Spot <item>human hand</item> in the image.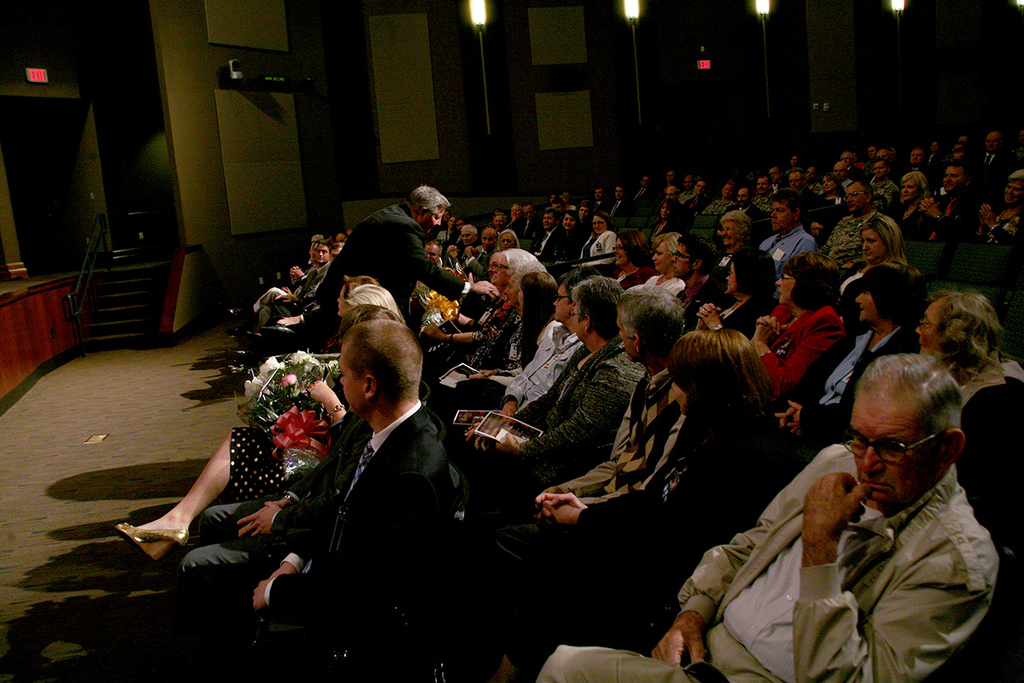
<item>human hand</item> found at detection(693, 301, 724, 319).
